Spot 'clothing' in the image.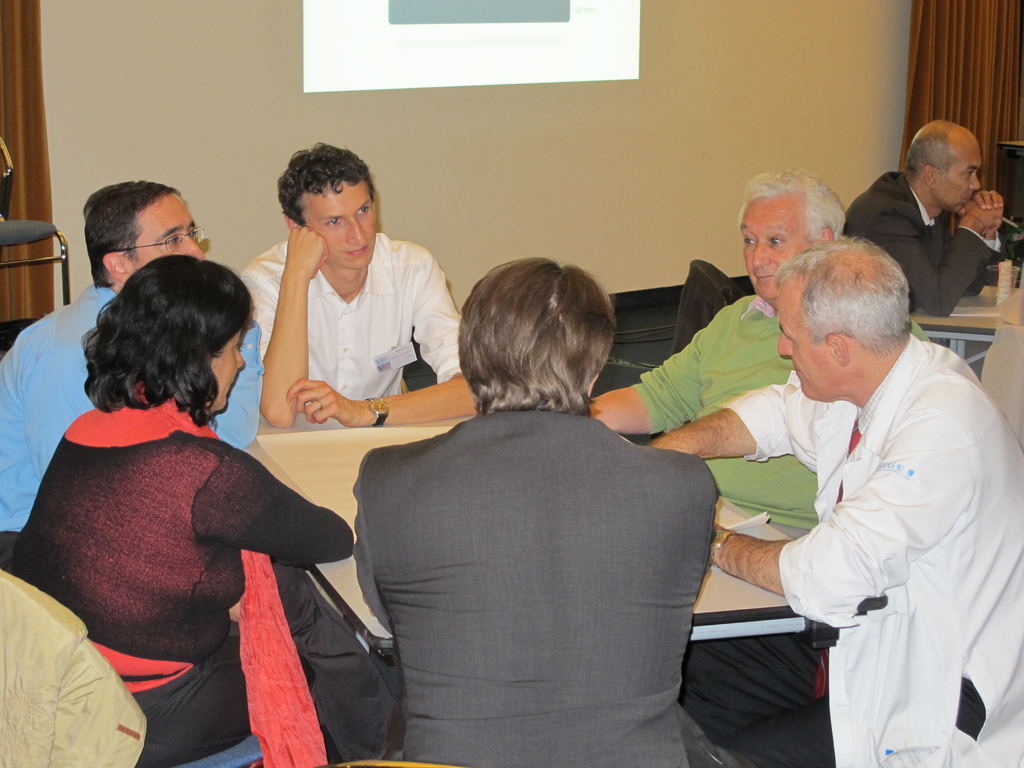
'clothing' found at rect(672, 461, 1007, 767).
